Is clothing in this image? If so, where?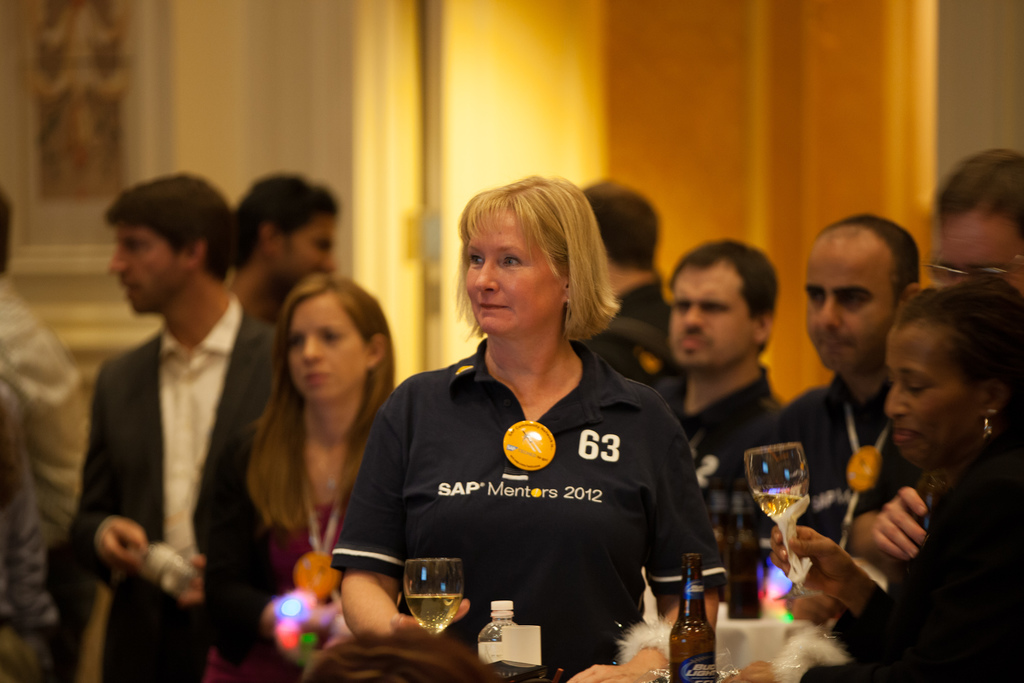
Yes, at [x1=364, y1=318, x2=705, y2=654].
